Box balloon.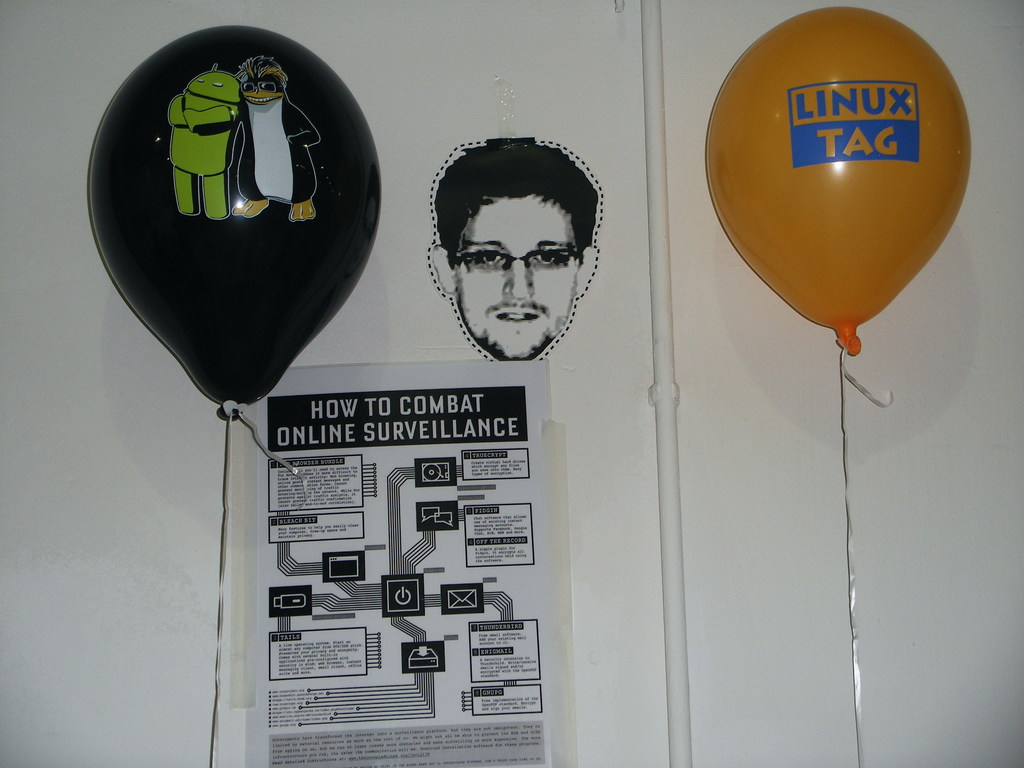
[705,3,975,357].
